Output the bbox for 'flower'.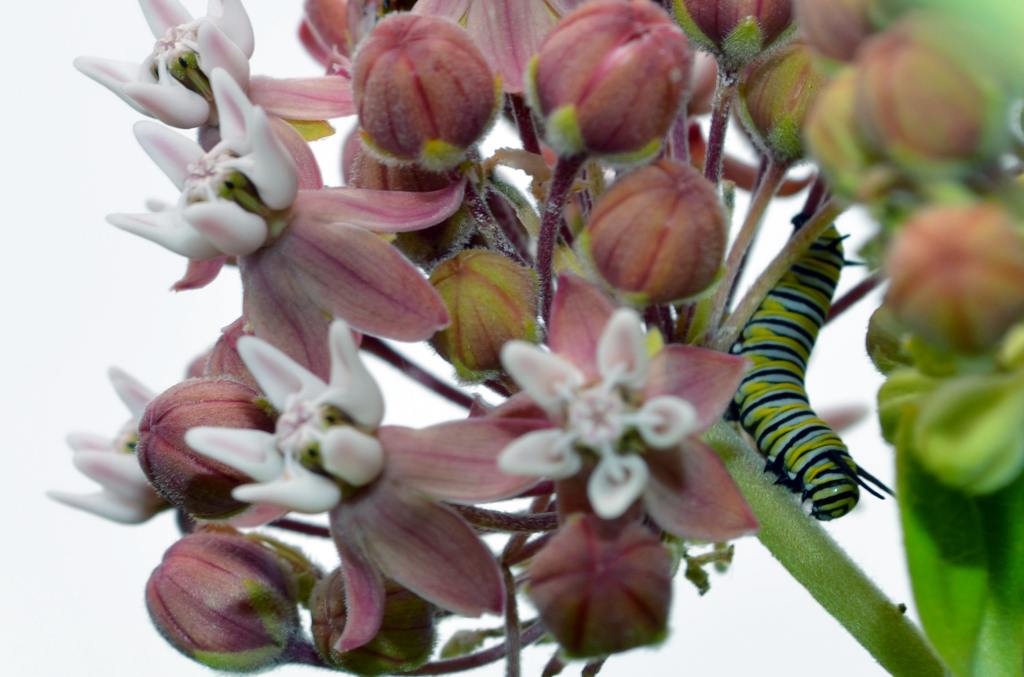
101/63/301/260.
